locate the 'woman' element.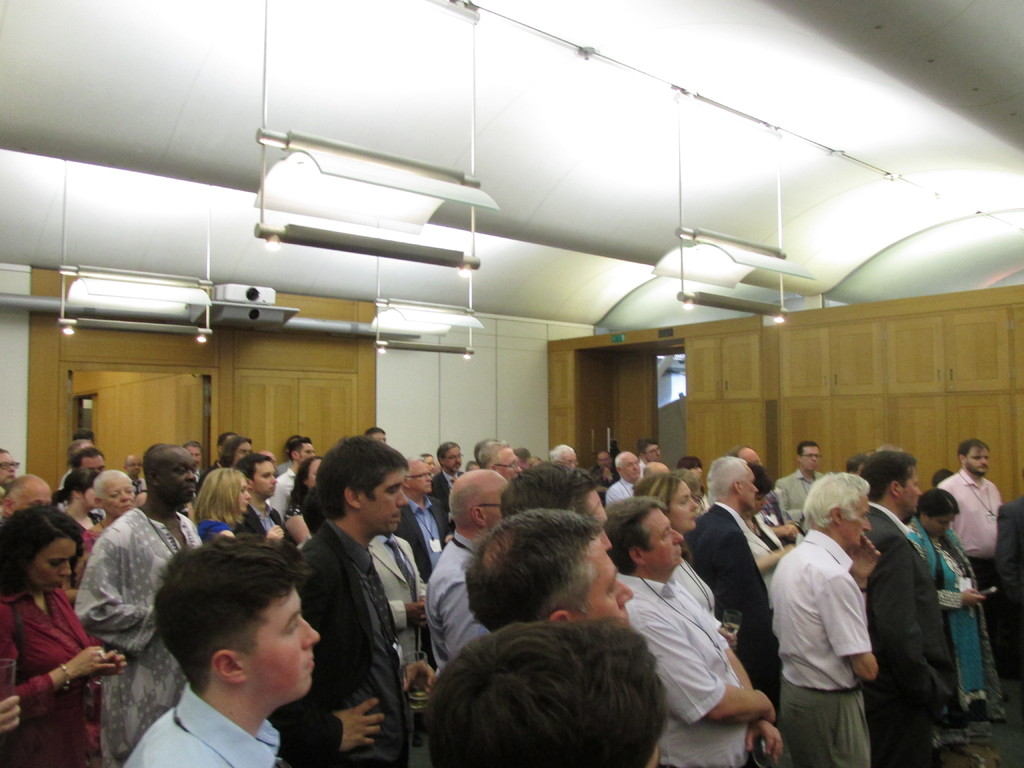
Element bbox: l=624, t=470, r=741, b=647.
